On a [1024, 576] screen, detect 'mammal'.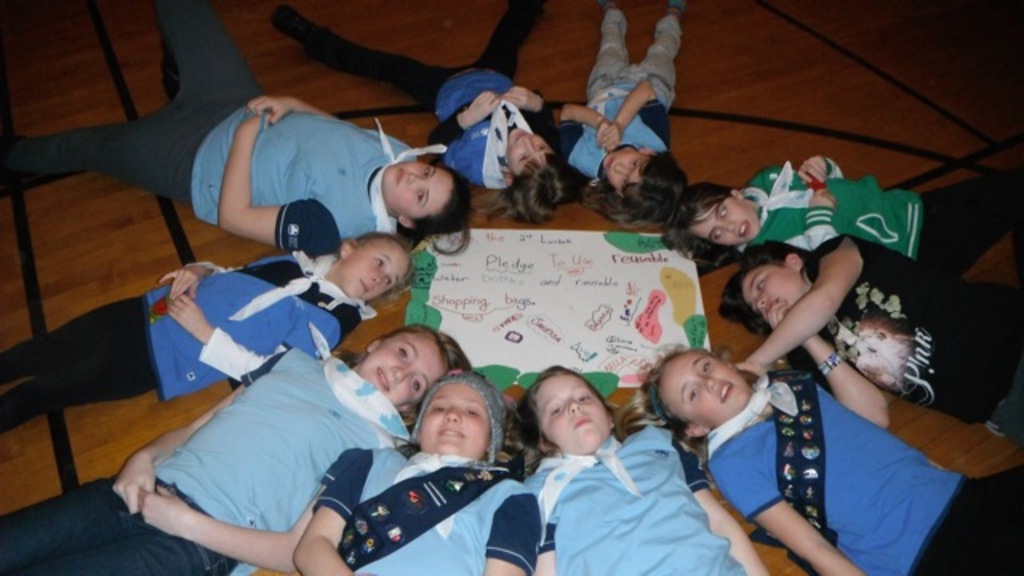
Rect(272, 0, 573, 229).
